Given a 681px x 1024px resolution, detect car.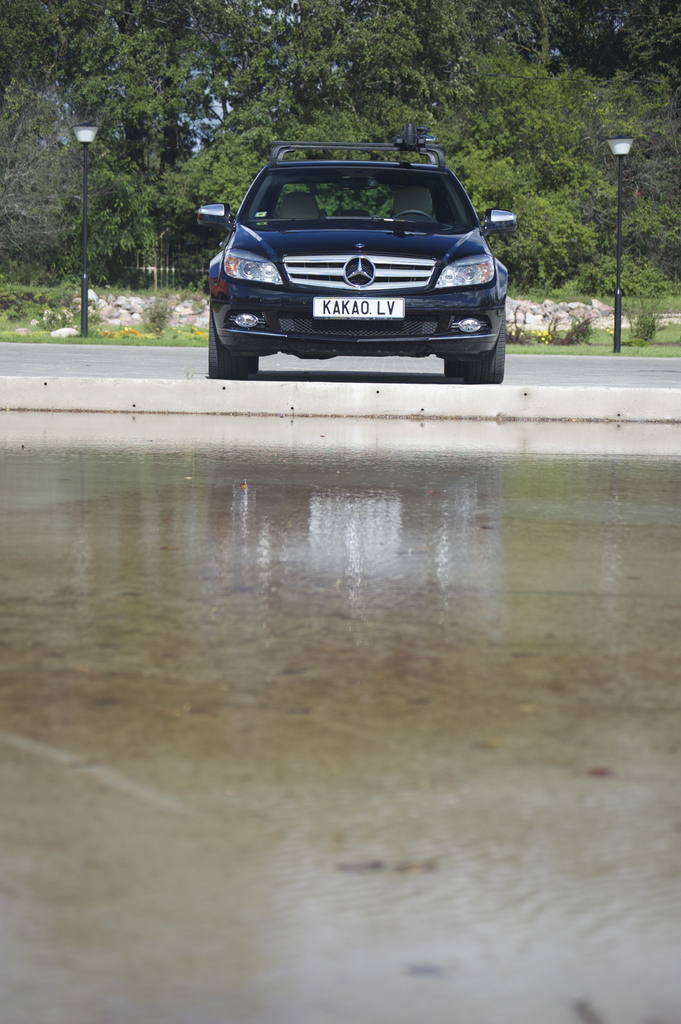
[left=197, top=120, right=516, bottom=380].
